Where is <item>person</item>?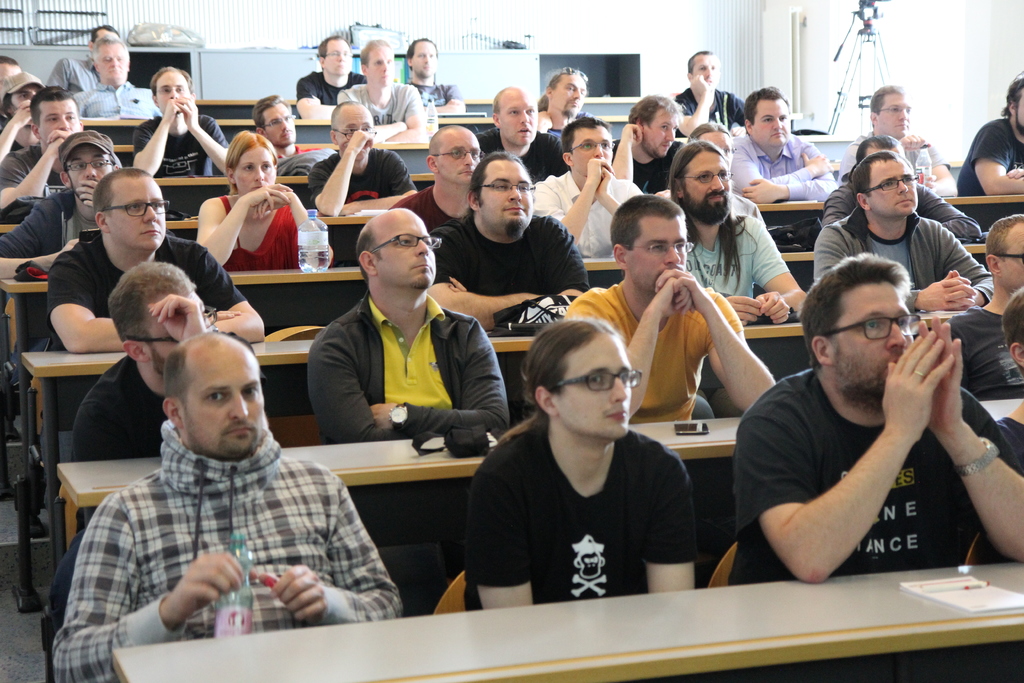
box=[133, 65, 230, 217].
